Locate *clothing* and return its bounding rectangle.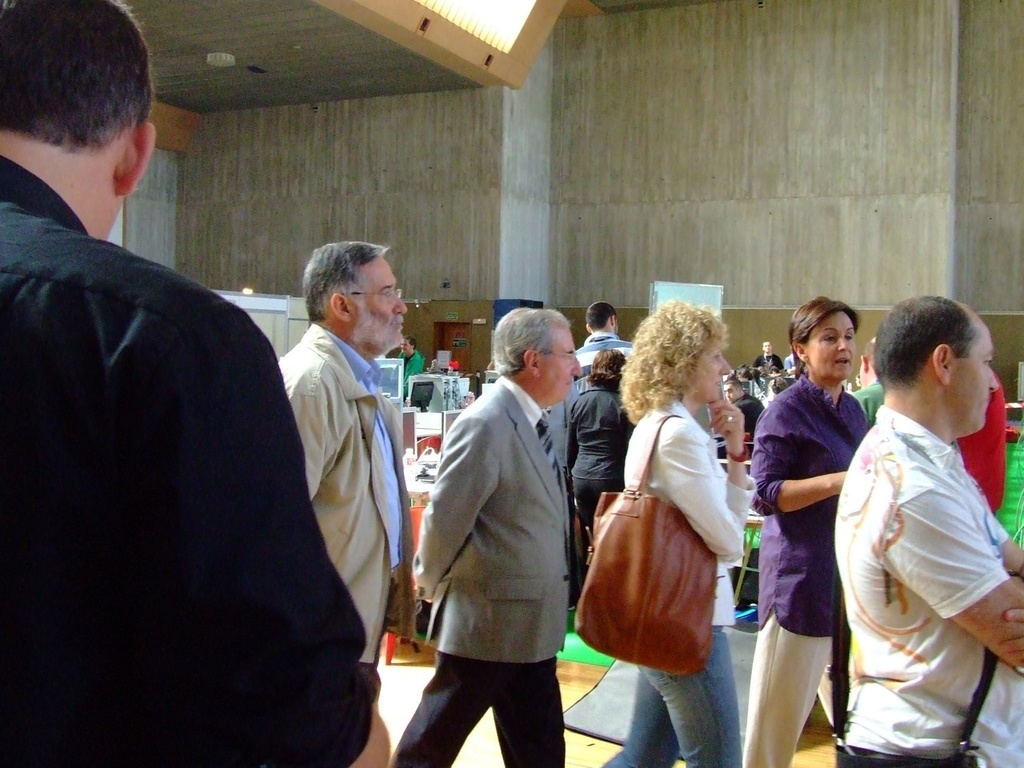
{"left": 568, "top": 330, "right": 638, "bottom": 374}.
